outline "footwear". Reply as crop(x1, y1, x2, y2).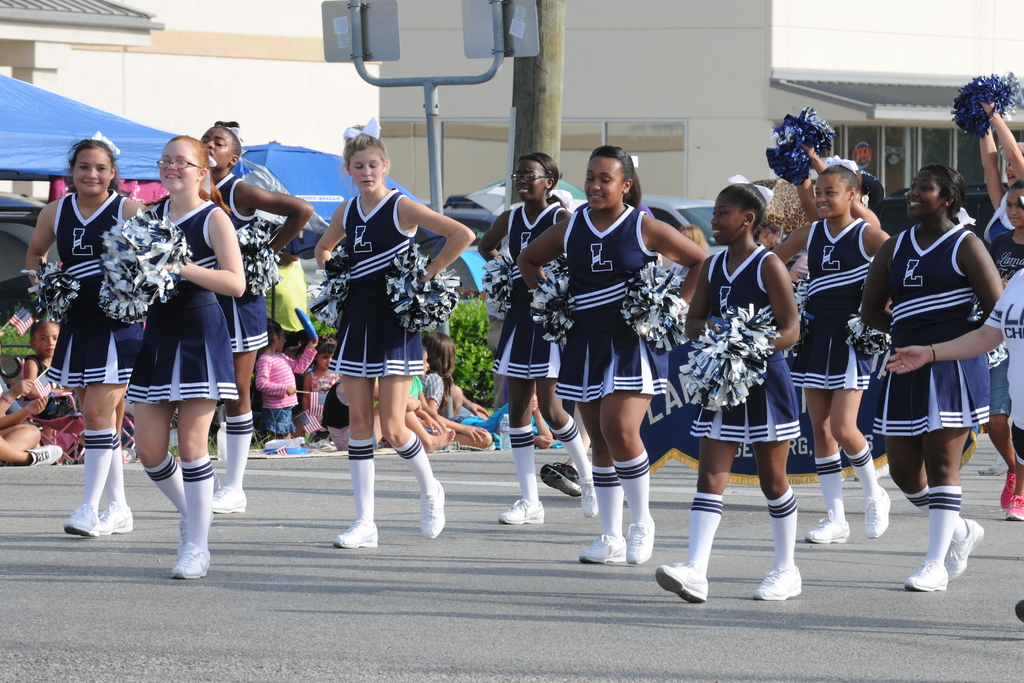
crop(58, 503, 97, 540).
